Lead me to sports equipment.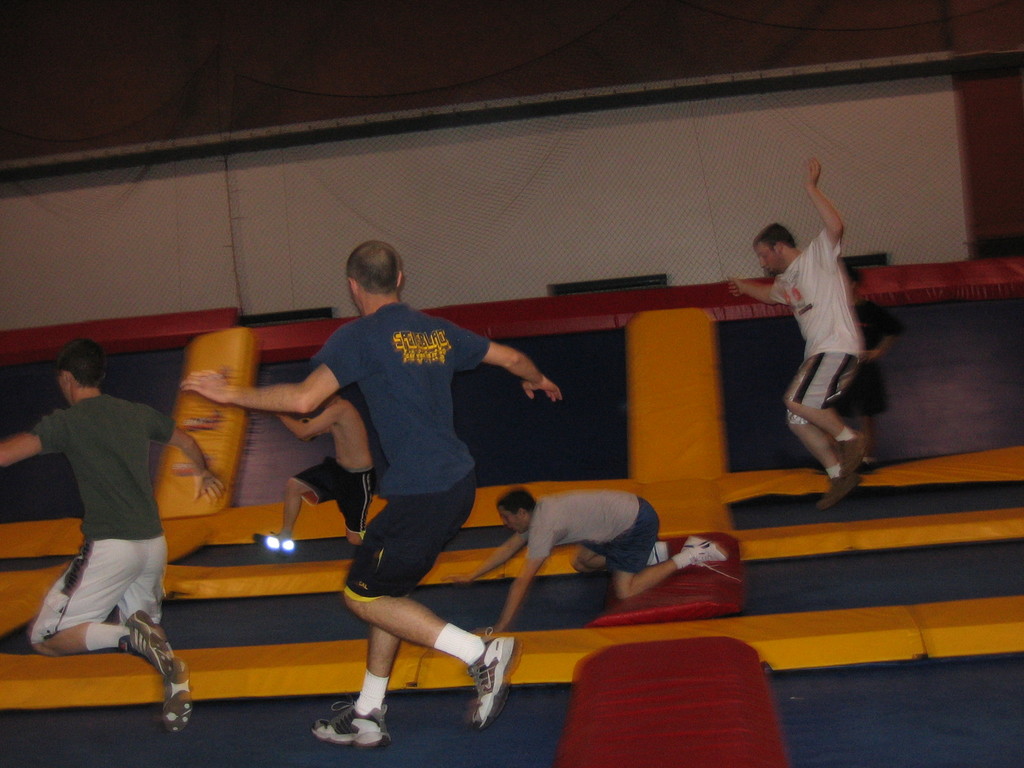
Lead to bbox=[164, 655, 192, 733].
